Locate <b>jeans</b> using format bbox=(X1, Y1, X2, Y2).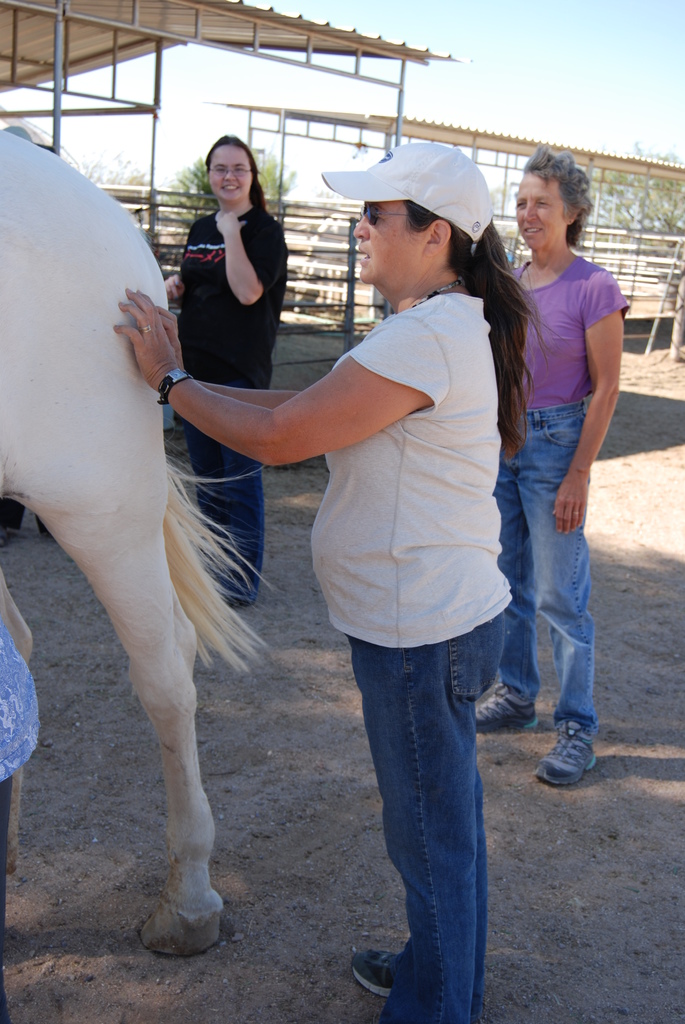
bbox=(182, 378, 264, 606).
